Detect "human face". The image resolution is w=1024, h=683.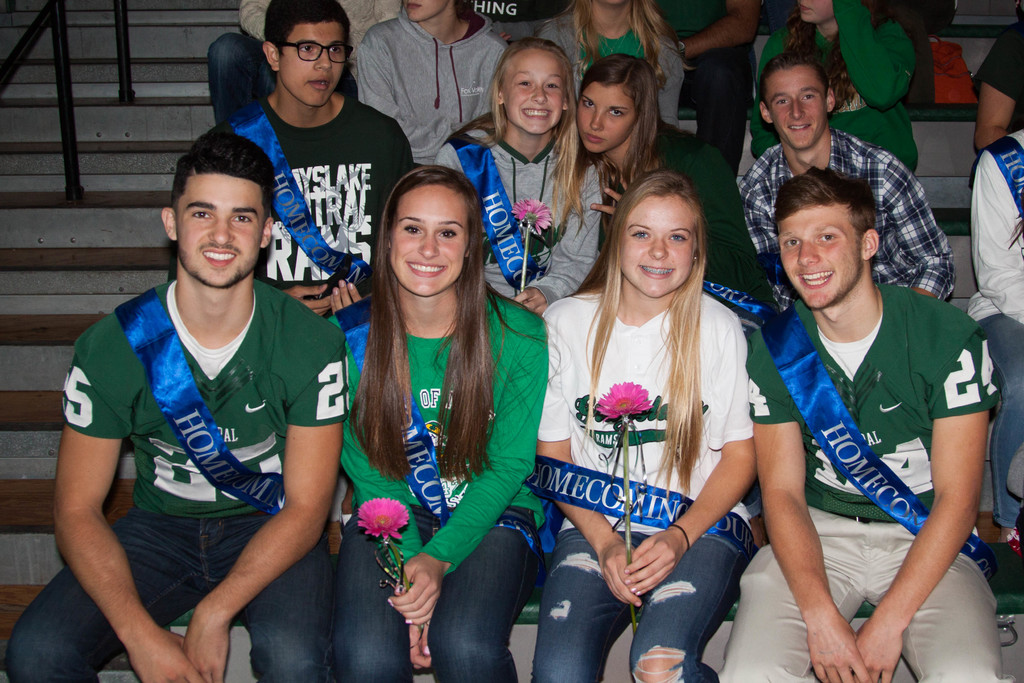
BBox(617, 189, 696, 297).
